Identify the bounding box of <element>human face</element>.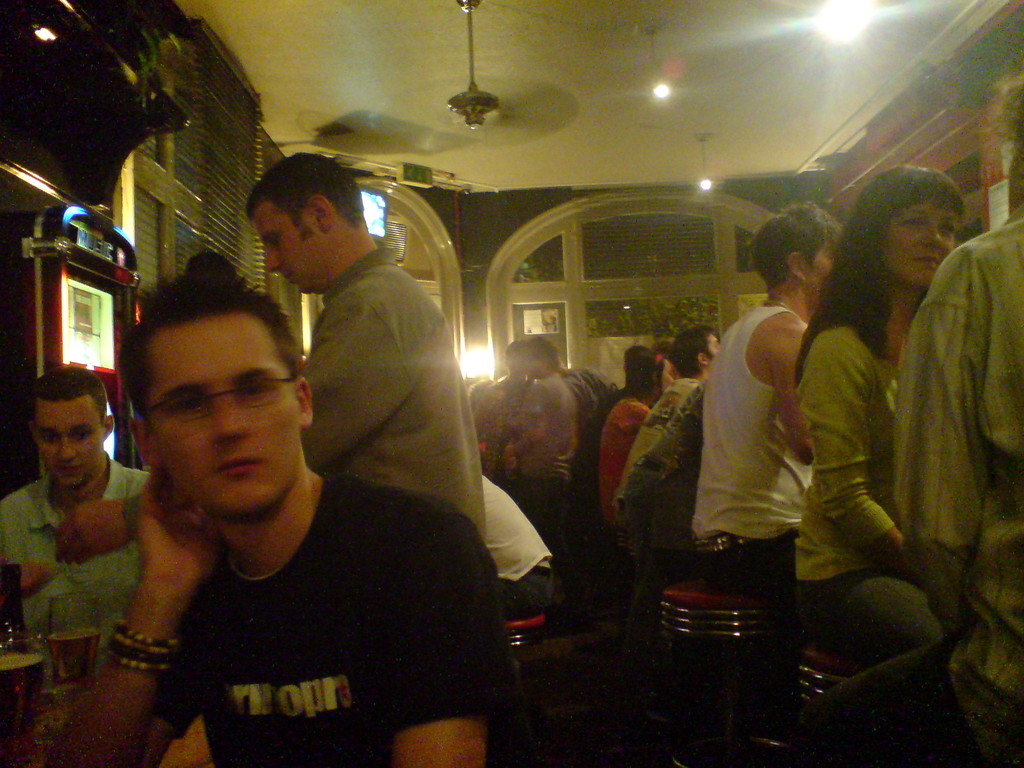
Rect(886, 202, 954, 286).
